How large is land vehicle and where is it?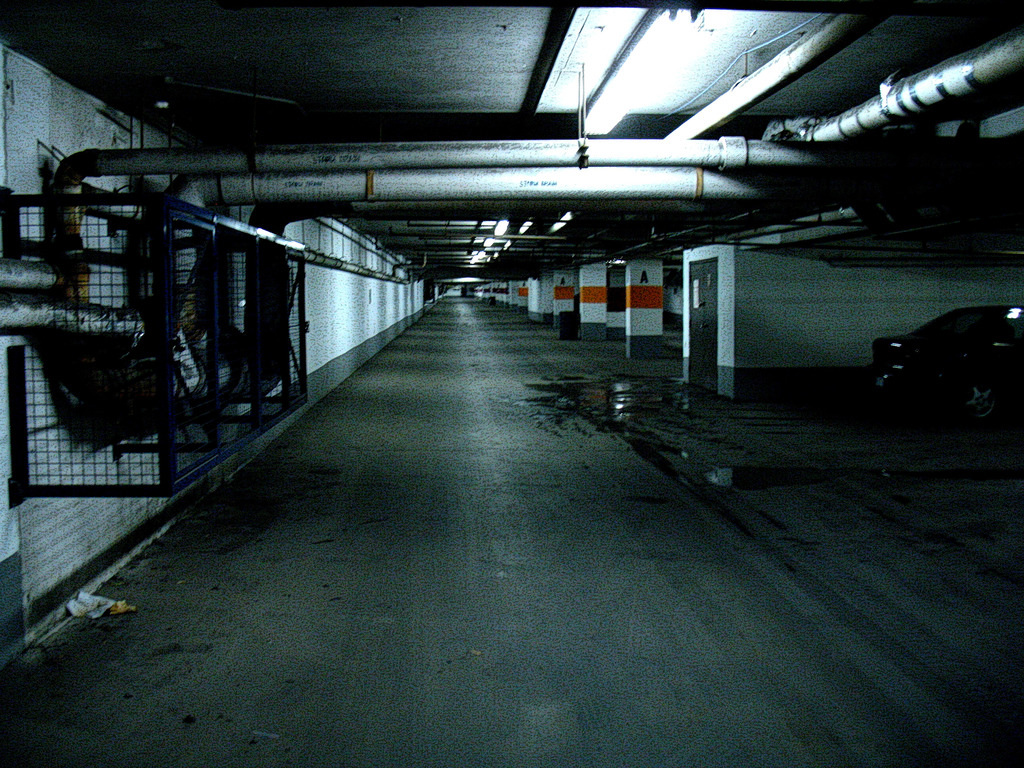
Bounding box: region(872, 304, 1021, 416).
